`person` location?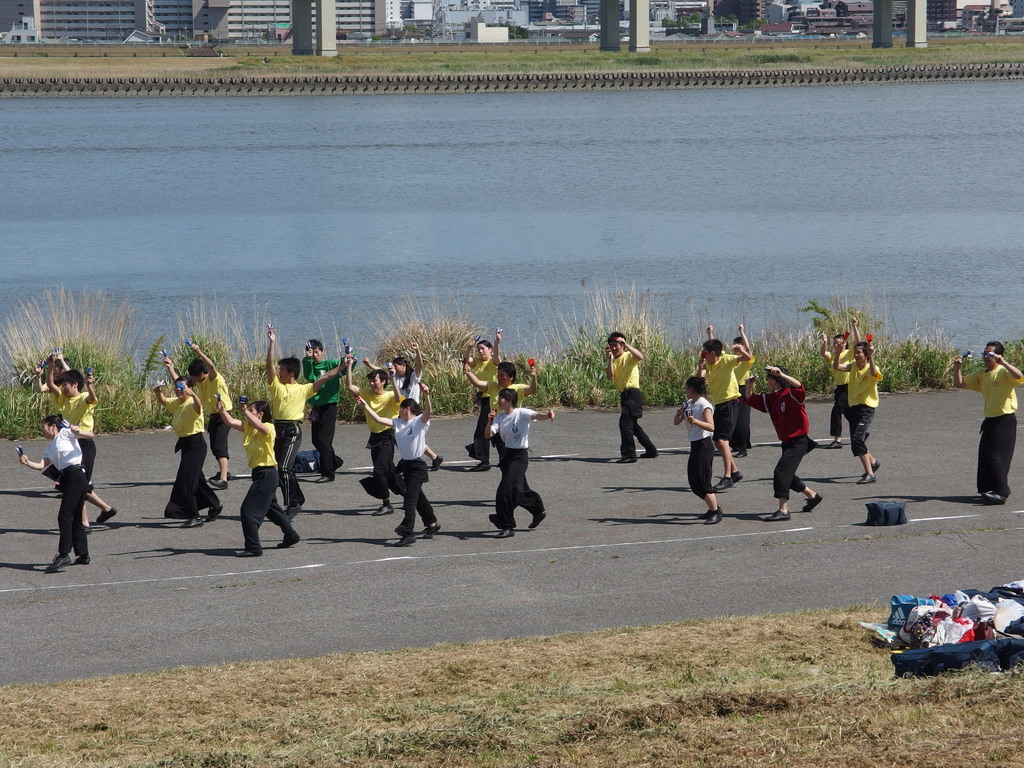
(301, 341, 354, 484)
